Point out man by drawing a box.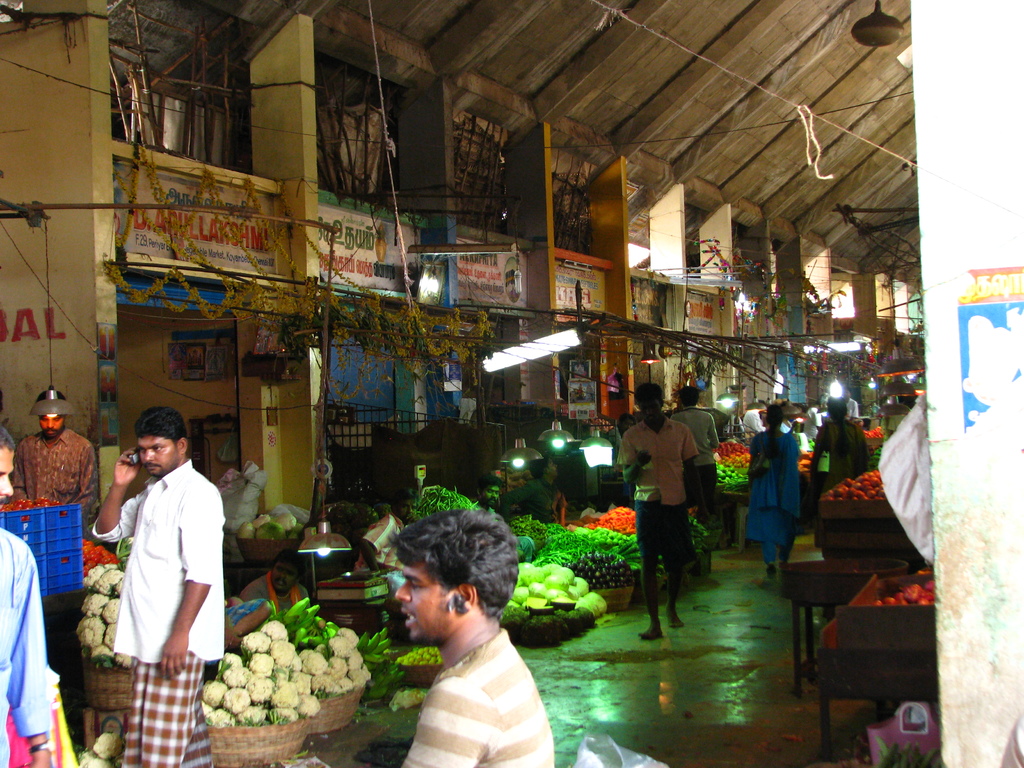
bbox(239, 550, 308, 612).
